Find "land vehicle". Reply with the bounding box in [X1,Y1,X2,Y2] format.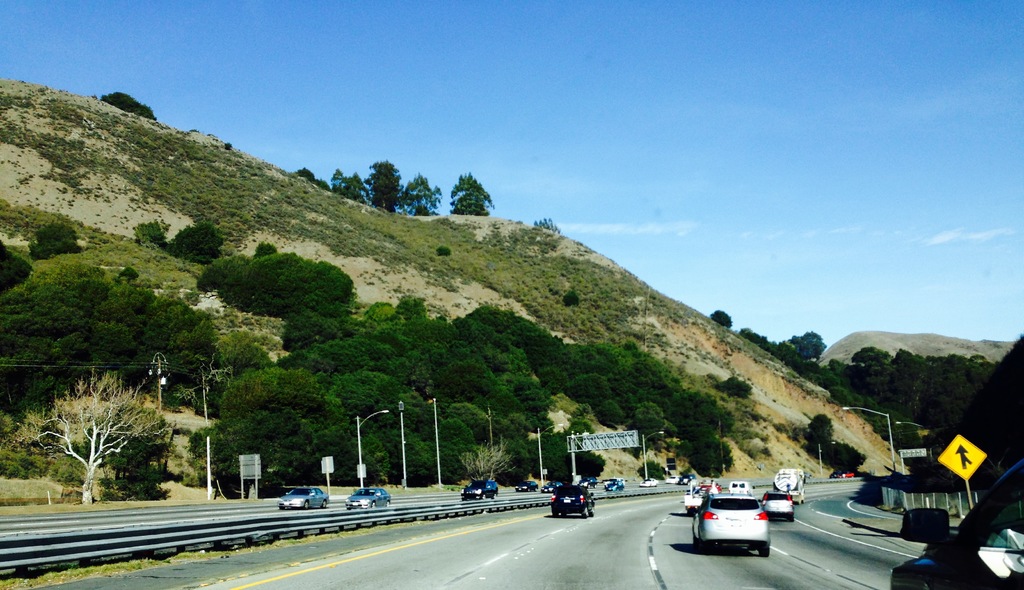
[686,482,781,549].
